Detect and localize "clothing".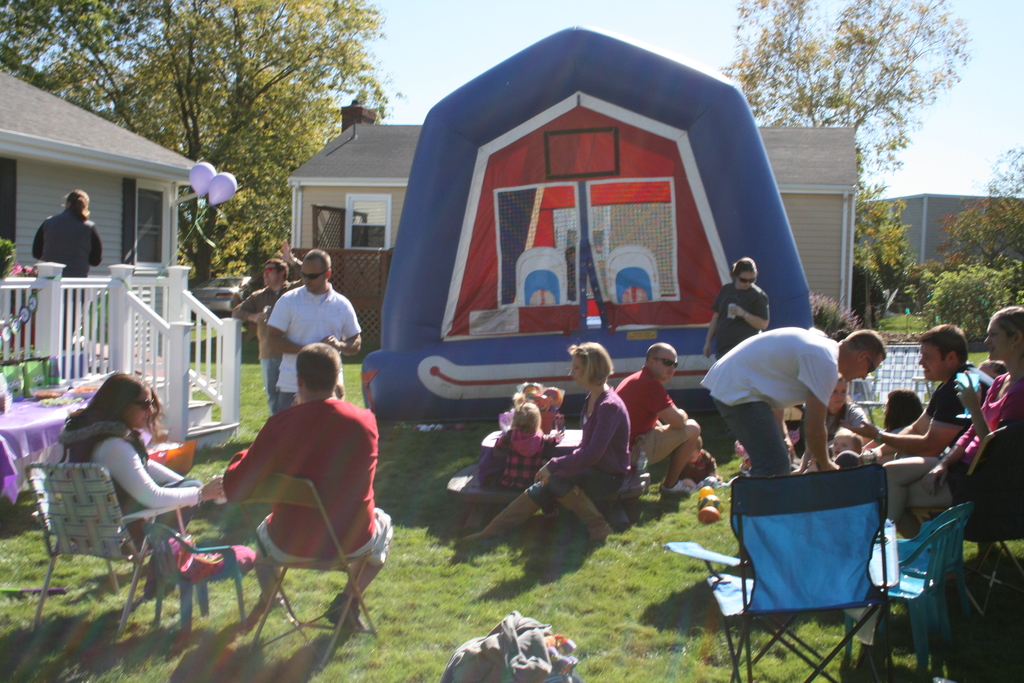
Localized at 916,356,995,428.
